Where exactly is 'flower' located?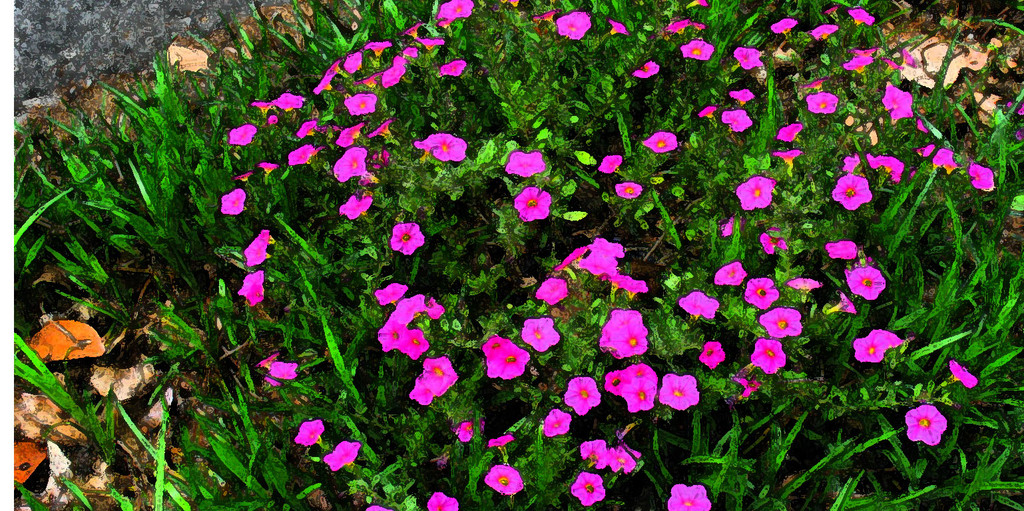
Its bounding box is l=758, t=306, r=801, b=336.
